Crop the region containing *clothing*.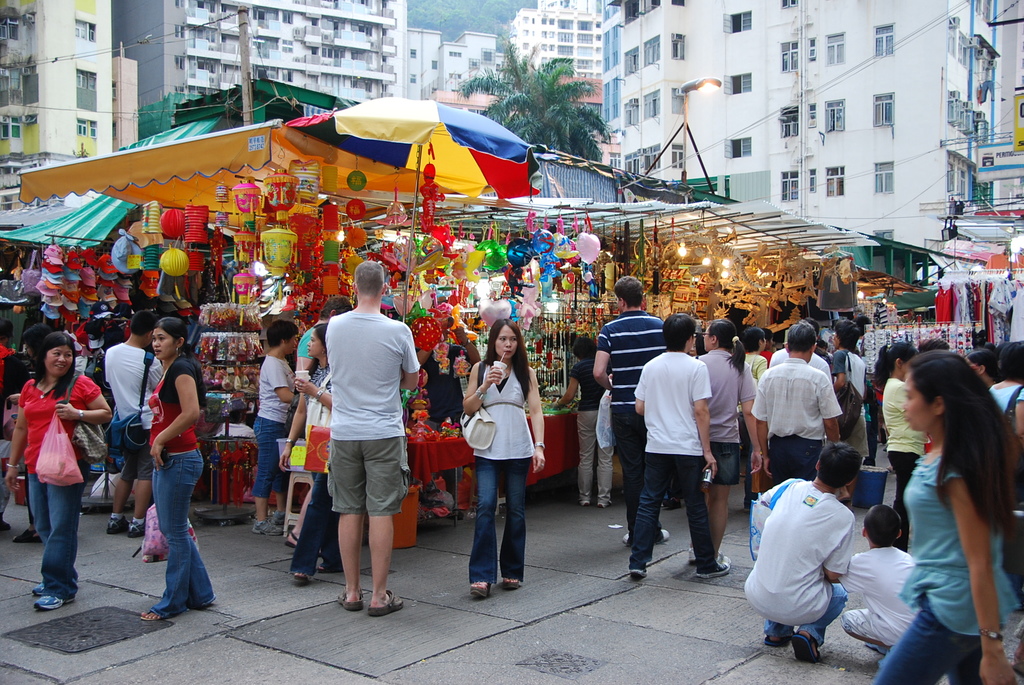
Crop region: detection(749, 354, 838, 489).
